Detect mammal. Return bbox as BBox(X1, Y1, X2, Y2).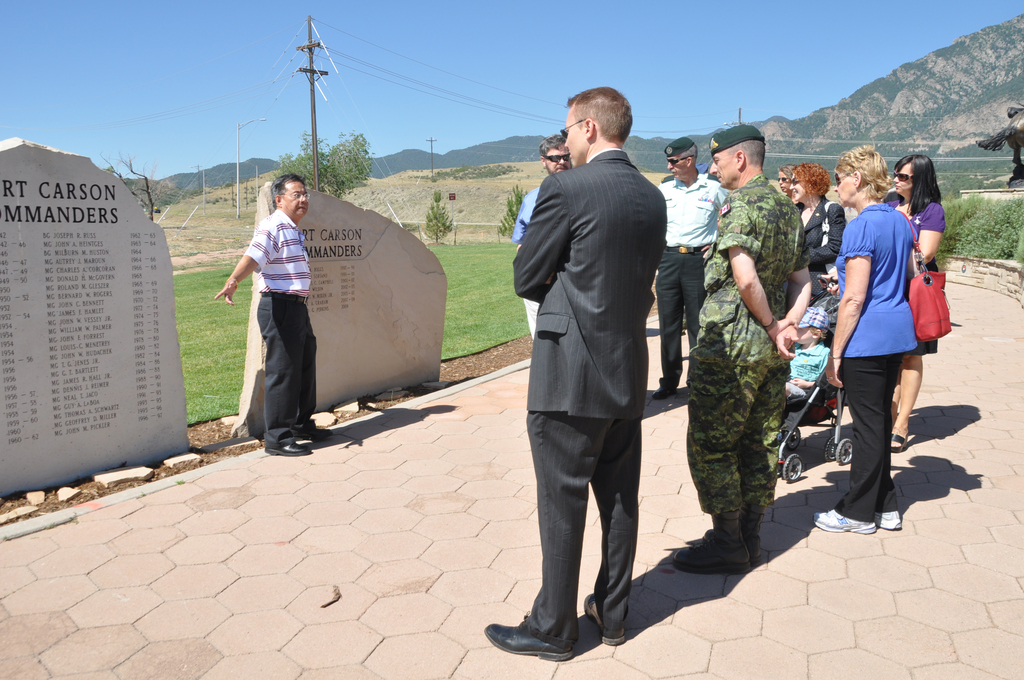
BBox(786, 163, 846, 304).
